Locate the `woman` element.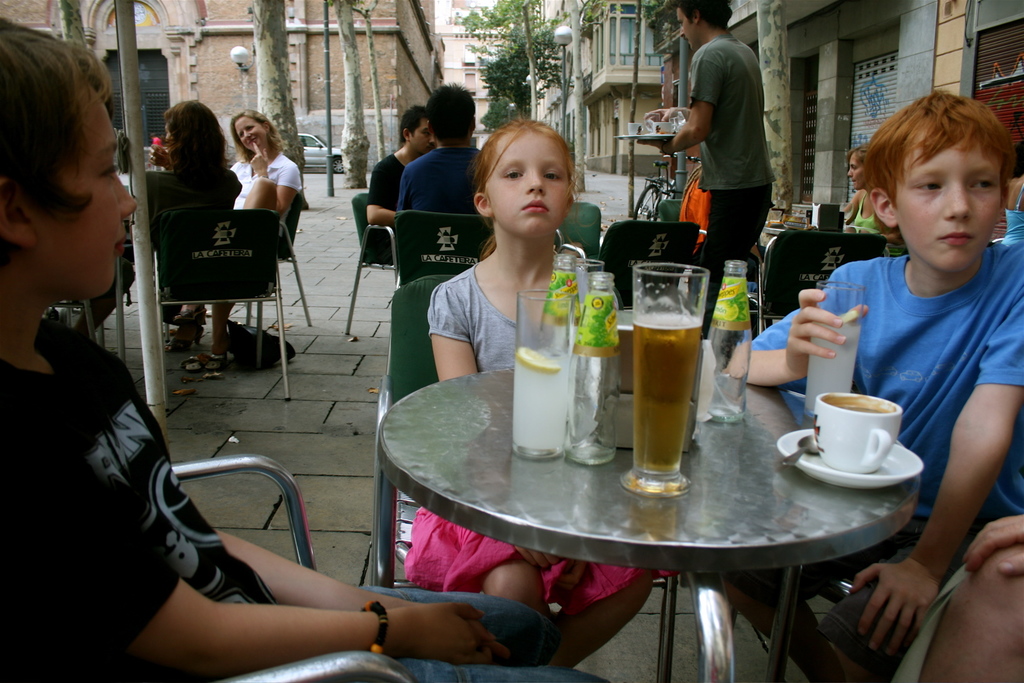
Element bbox: 130,95,245,357.
